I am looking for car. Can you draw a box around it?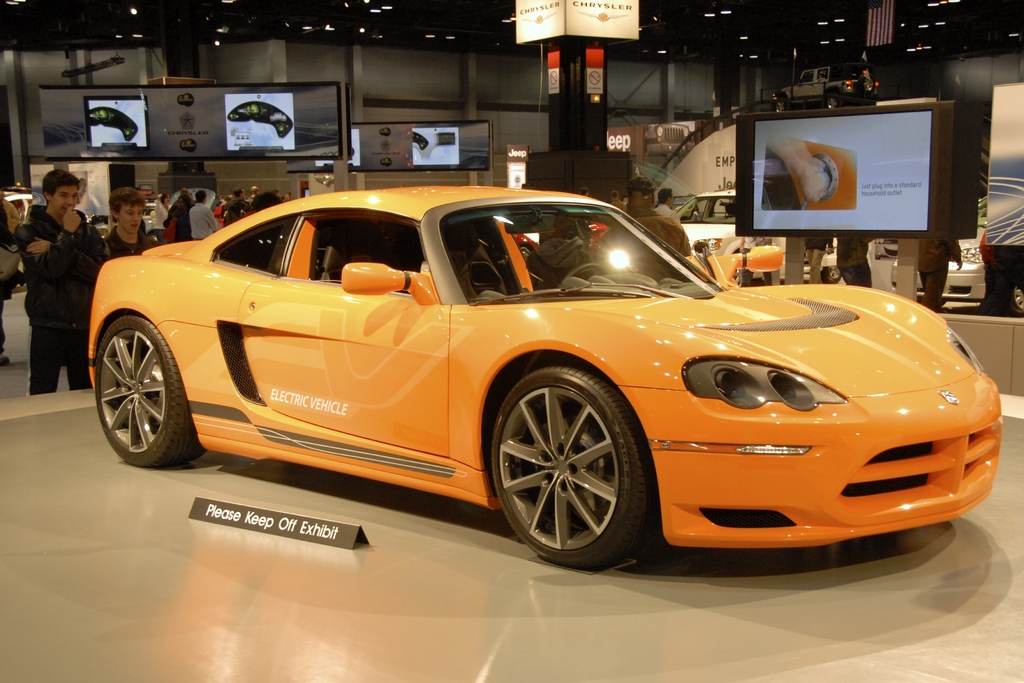
Sure, the bounding box is bbox(893, 220, 980, 300).
